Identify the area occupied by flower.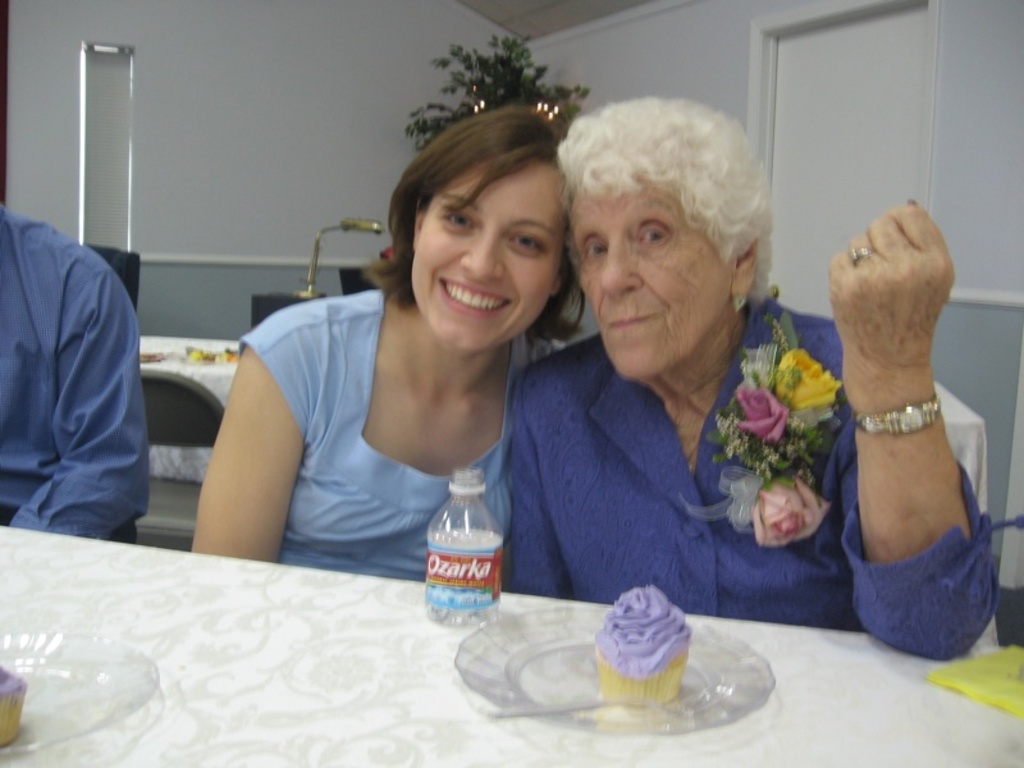
Area: <region>750, 472, 828, 549</region>.
